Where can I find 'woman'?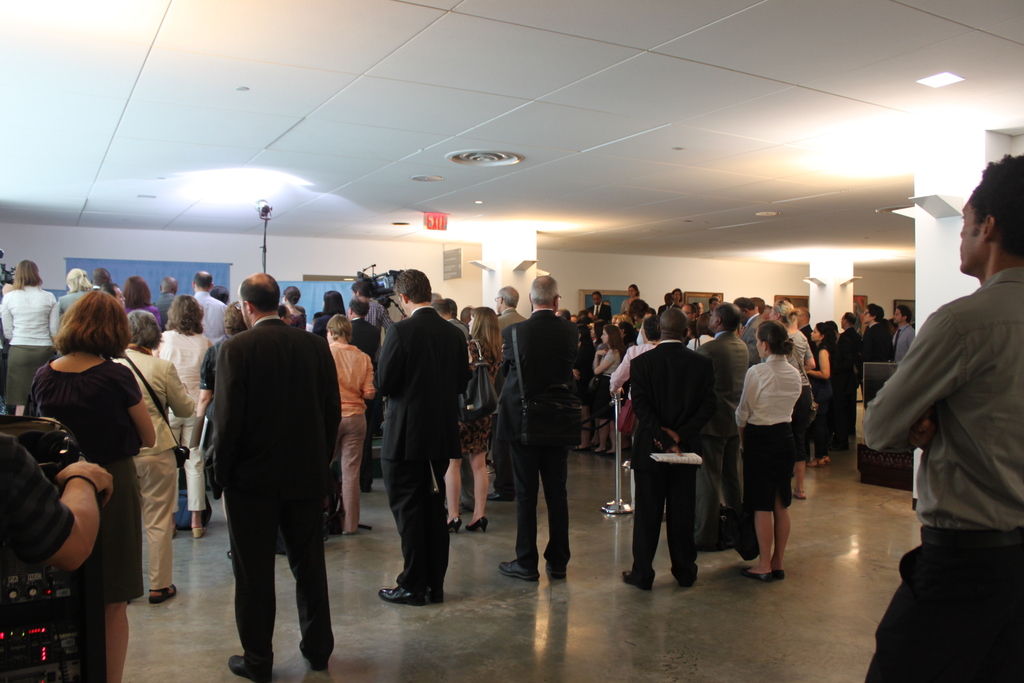
You can find it at [589, 324, 621, 454].
